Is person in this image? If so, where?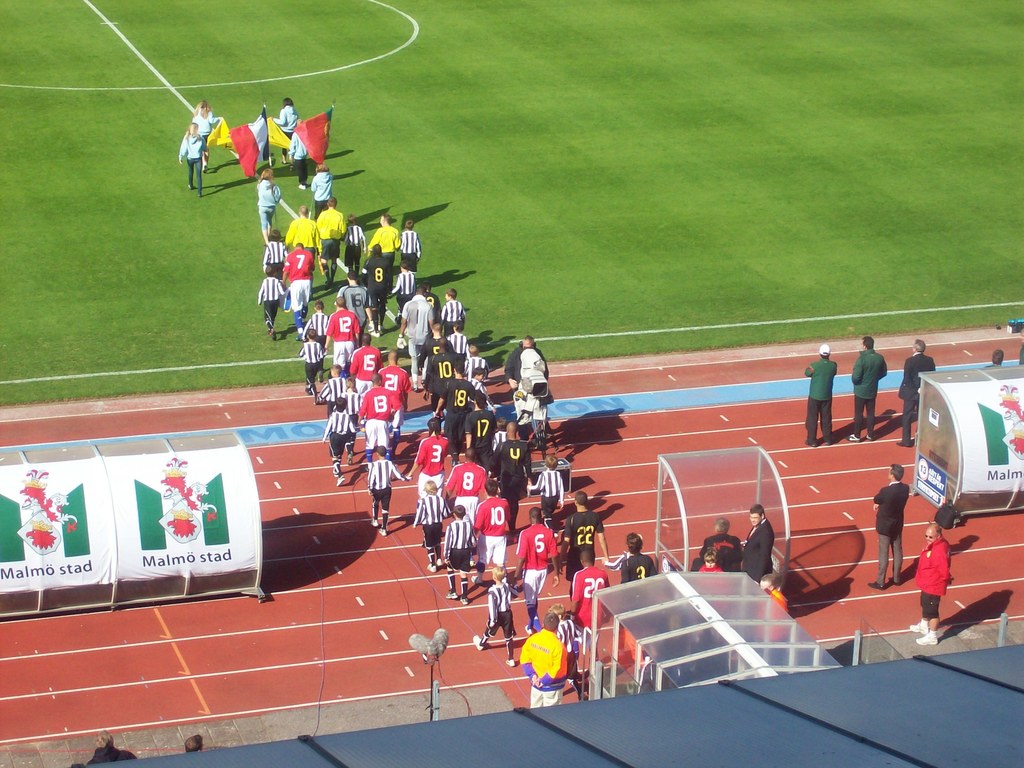
Yes, at {"x1": 337, "y1": 262, "x2": 378, "y2": 346}.
